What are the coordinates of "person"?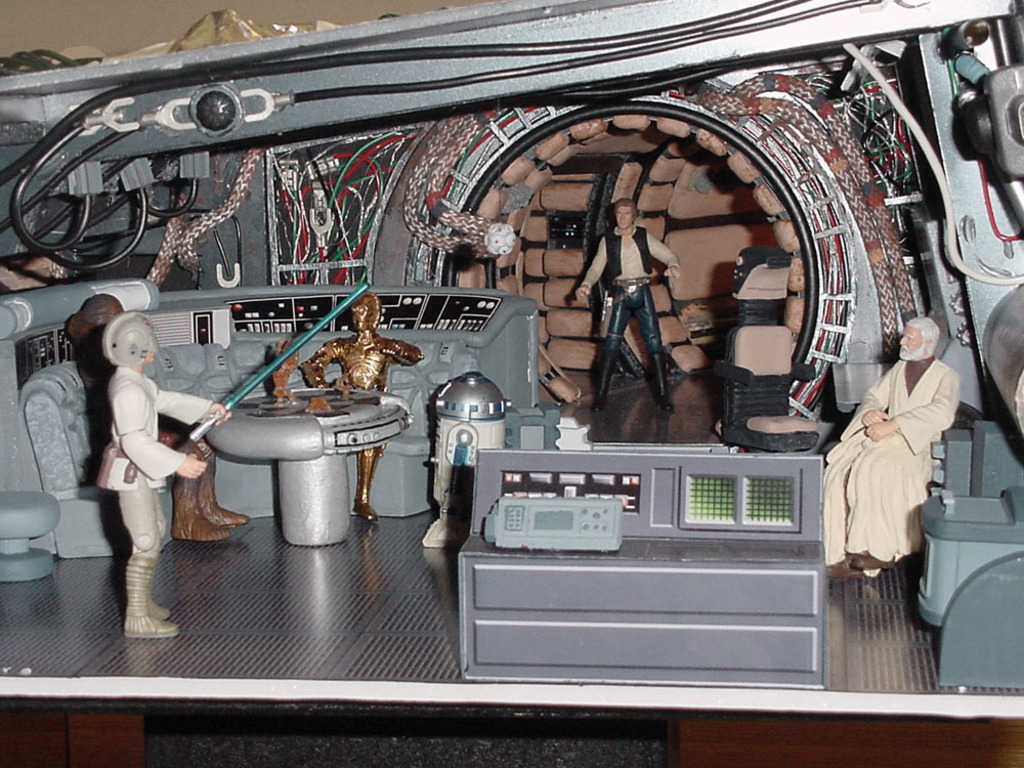
Rect(97, 307, 233, 640).
